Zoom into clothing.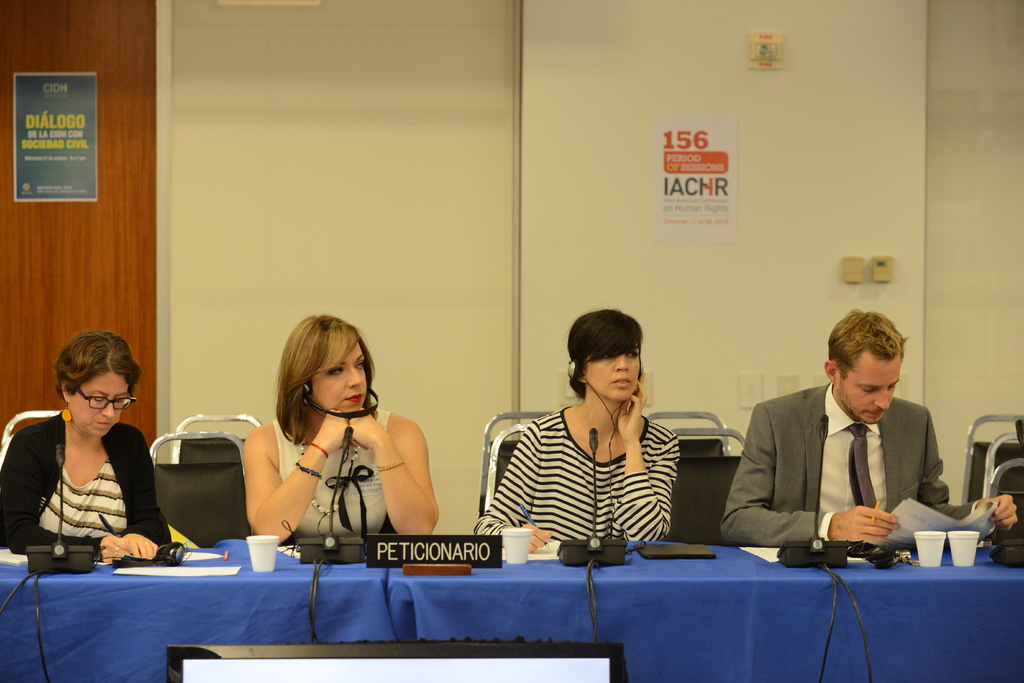
Zoom target: (16,402,156,580).
